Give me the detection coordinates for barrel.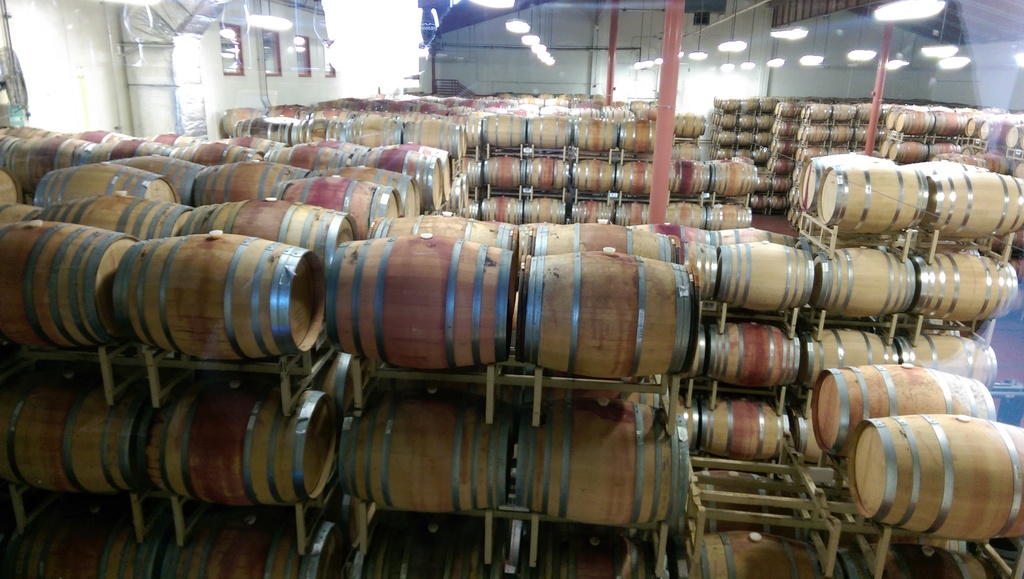
[x1=314, y1=225, x2=520, y2=373].
